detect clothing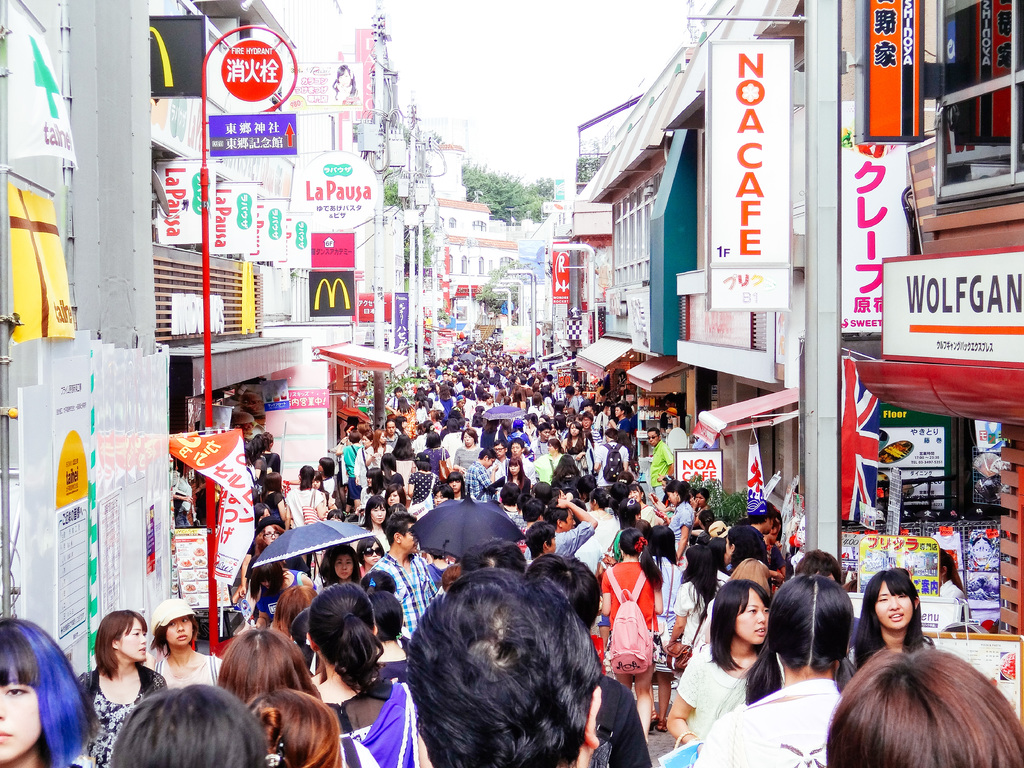
[x1=415, y1=403, x2=428, y2=428]
